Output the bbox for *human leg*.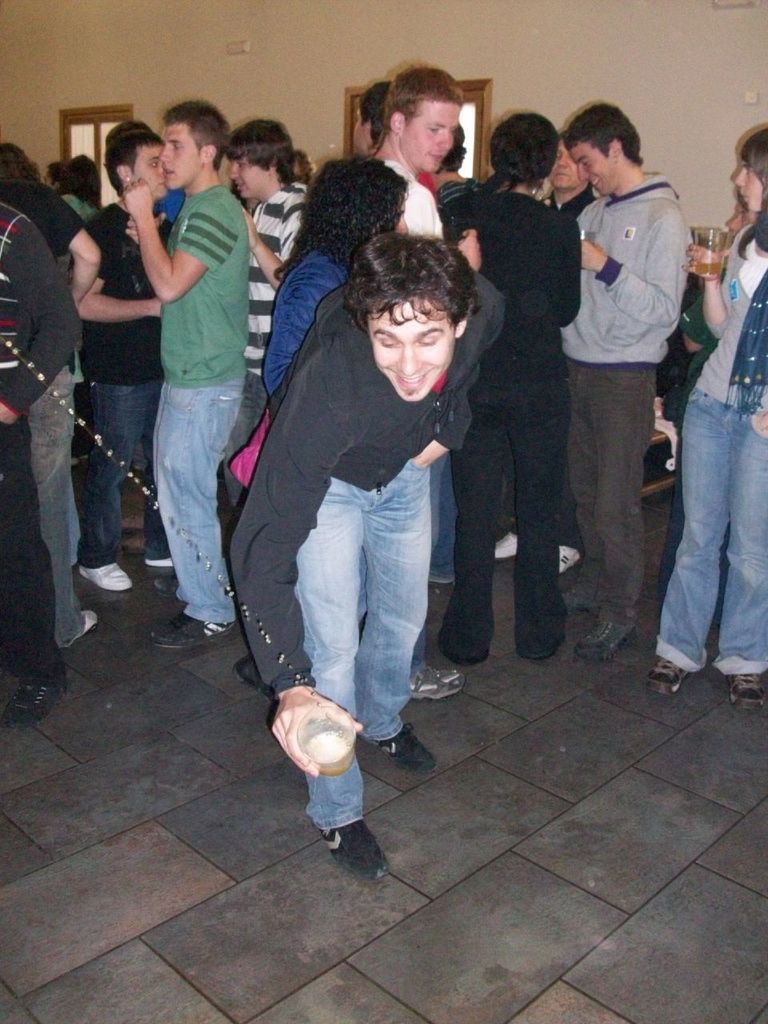
[139,387,234,651].
